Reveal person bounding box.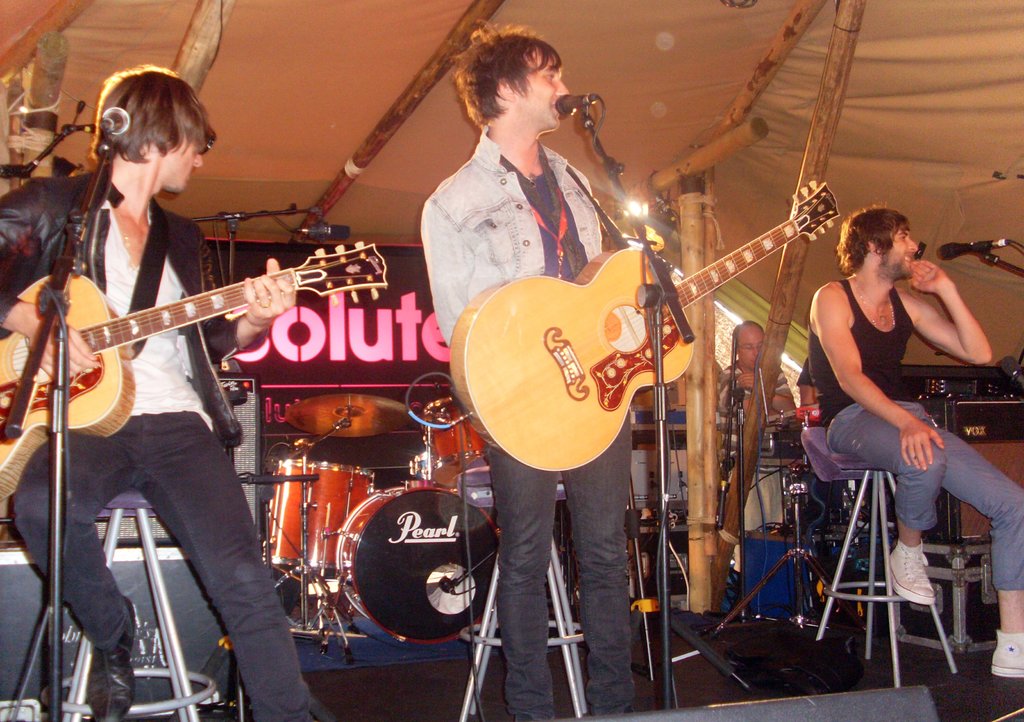
Revealed: rect(797, 207, 1023, 684).
